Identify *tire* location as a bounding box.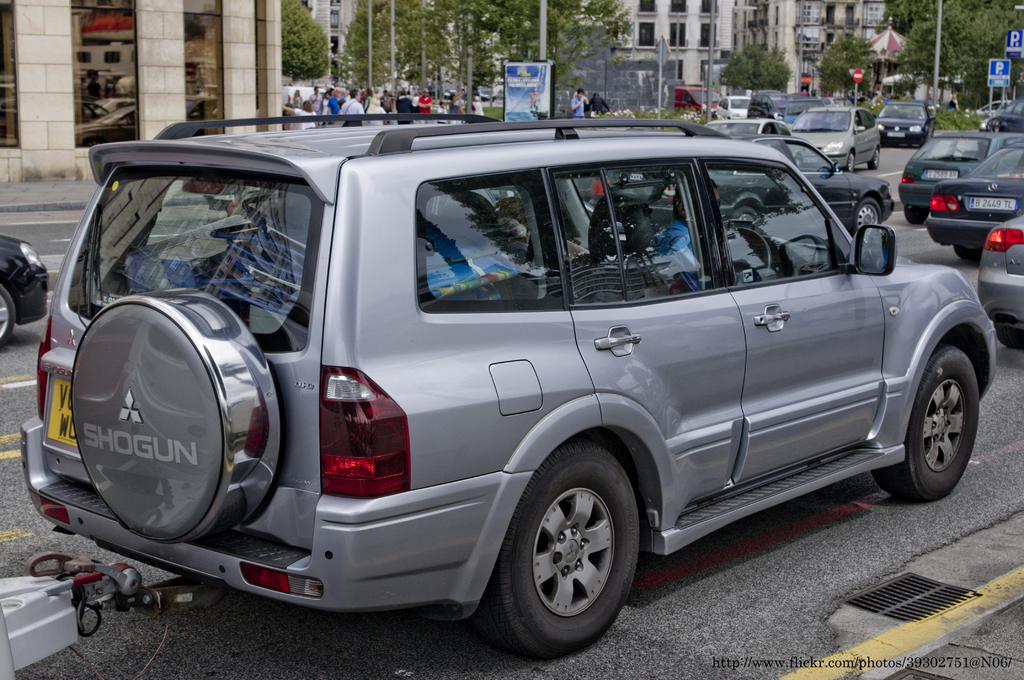
bbox(732, 206, 756, 224).
